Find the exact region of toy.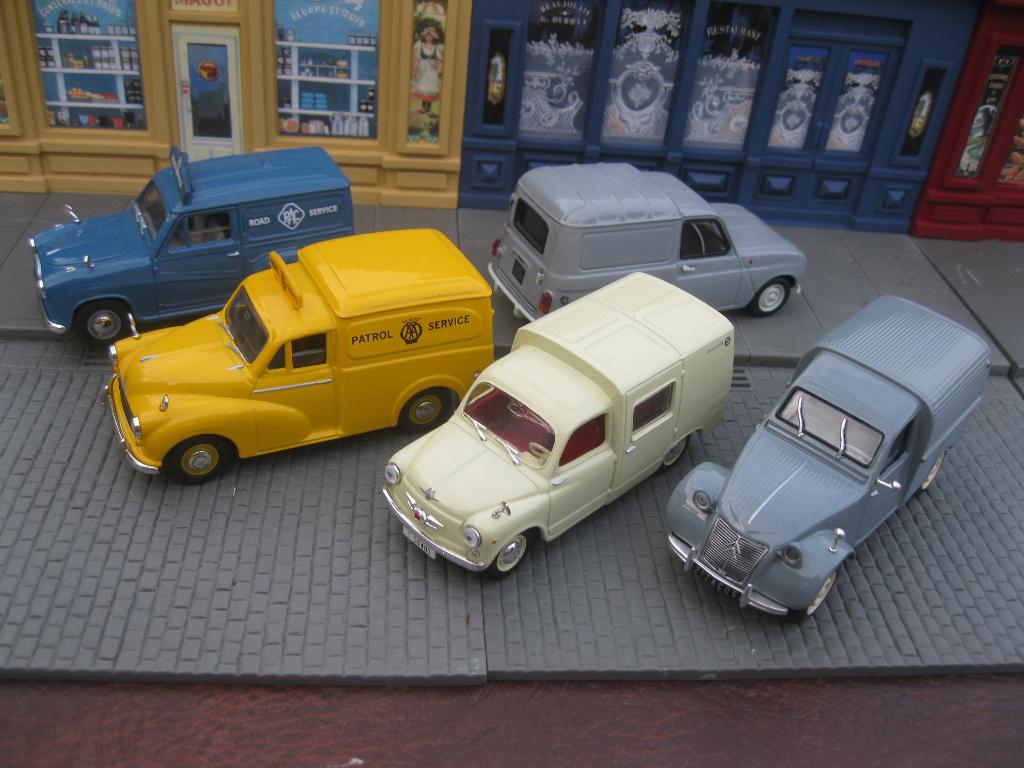
Exact region: BBox(0, 207, 493, 352).
